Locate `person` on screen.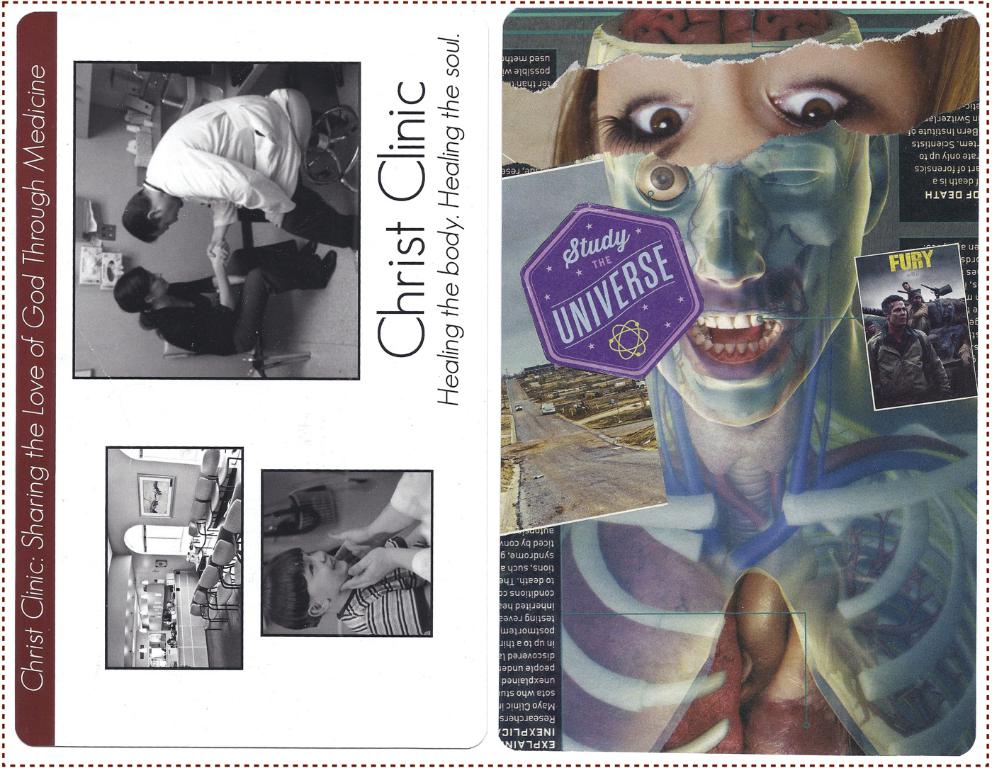
On screen at x1=113, y1=92, x2=359, y2=254.
